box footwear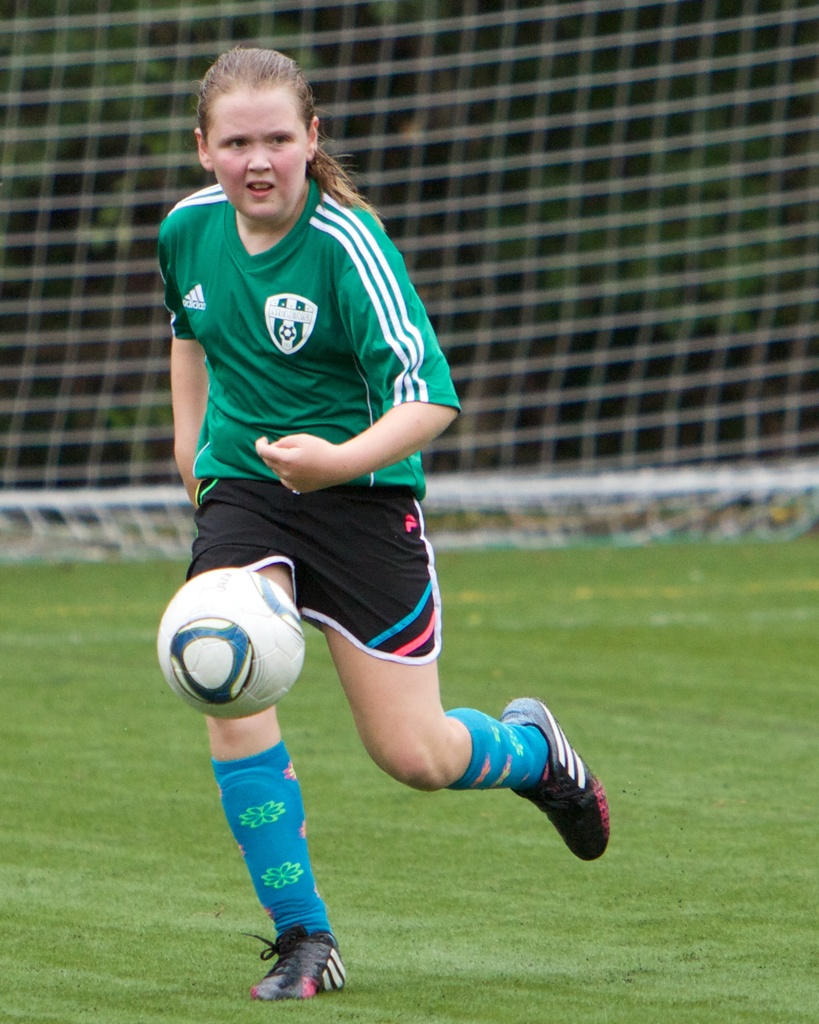
x1=251 y1=901 x2=349 y2=1001
